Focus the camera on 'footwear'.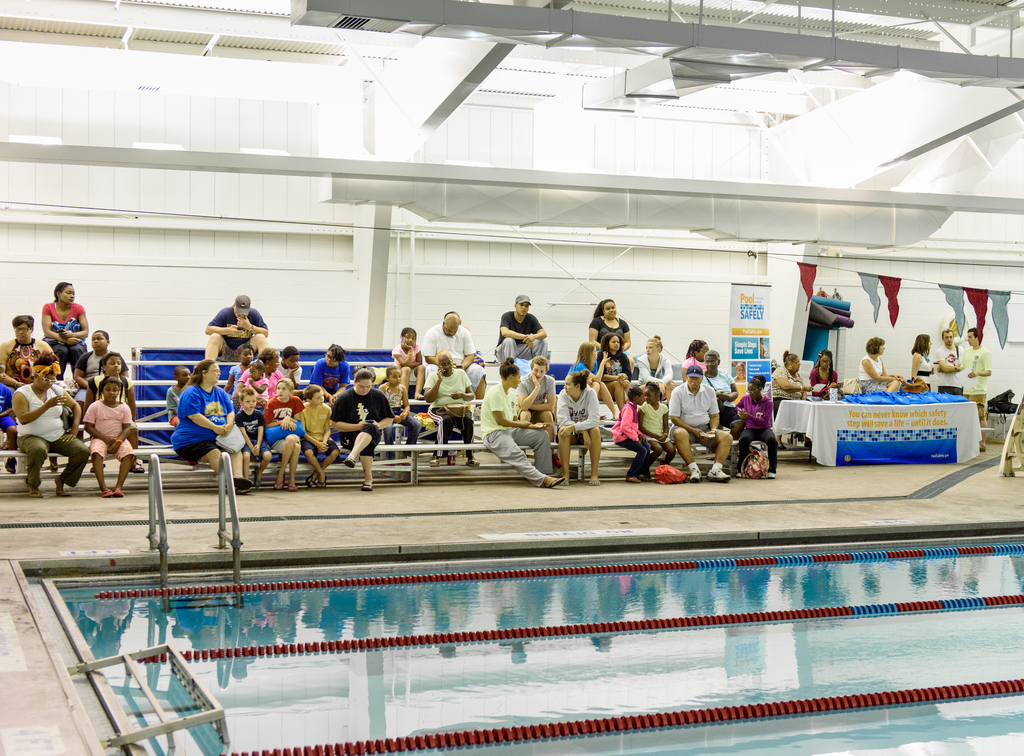
Focus region: box=[56, 489, 65, 494].
